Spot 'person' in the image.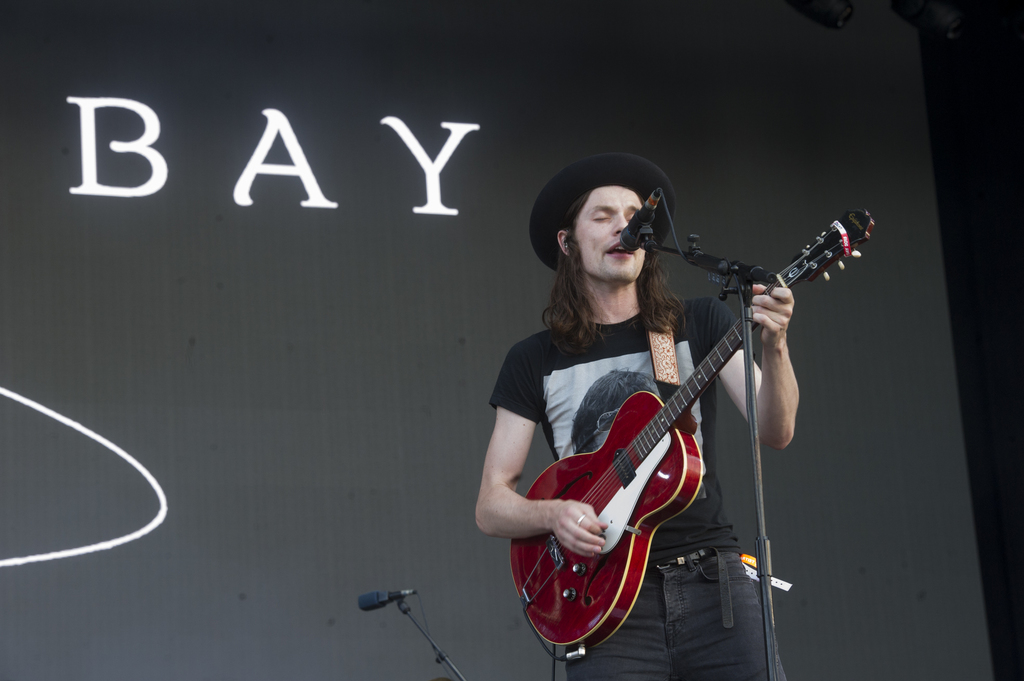
'person' found at left=473, top=146, right=809, bottom=680.
